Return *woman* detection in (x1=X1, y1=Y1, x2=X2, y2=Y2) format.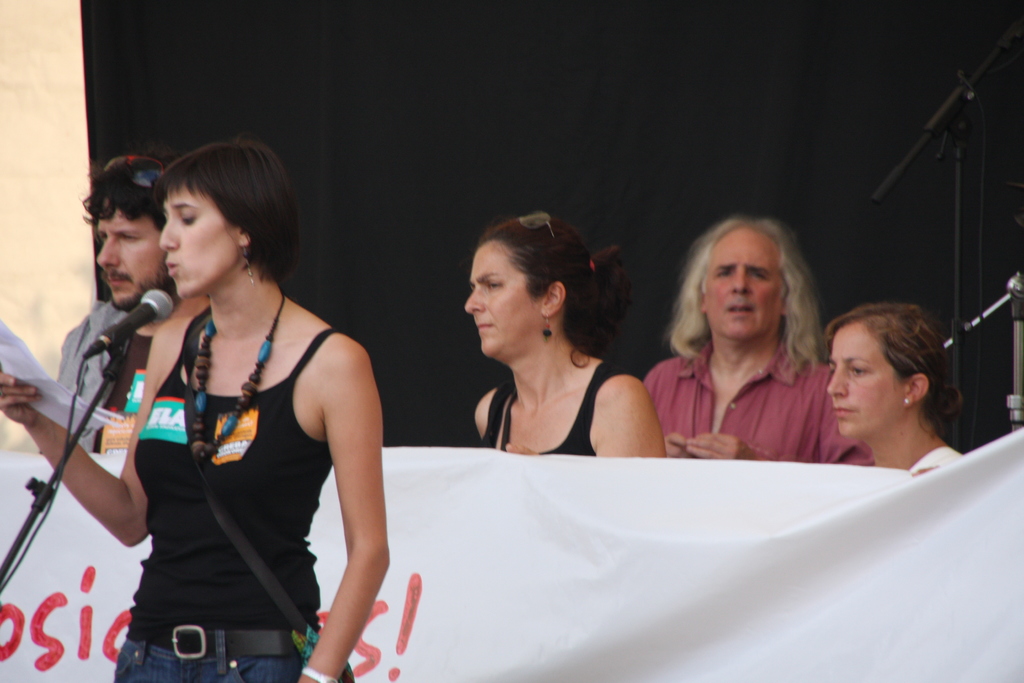
(x1=83, y1=135, x2=393, y2=677).
